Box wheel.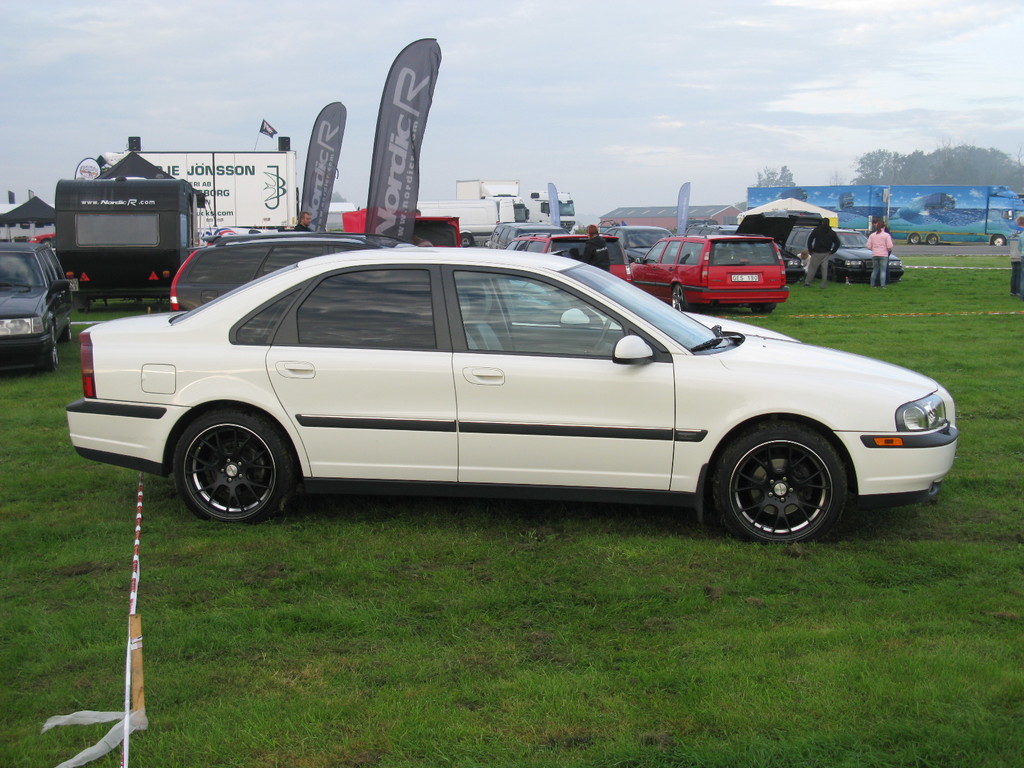
x1=989 y1=232 x2=1006 y2=245.
